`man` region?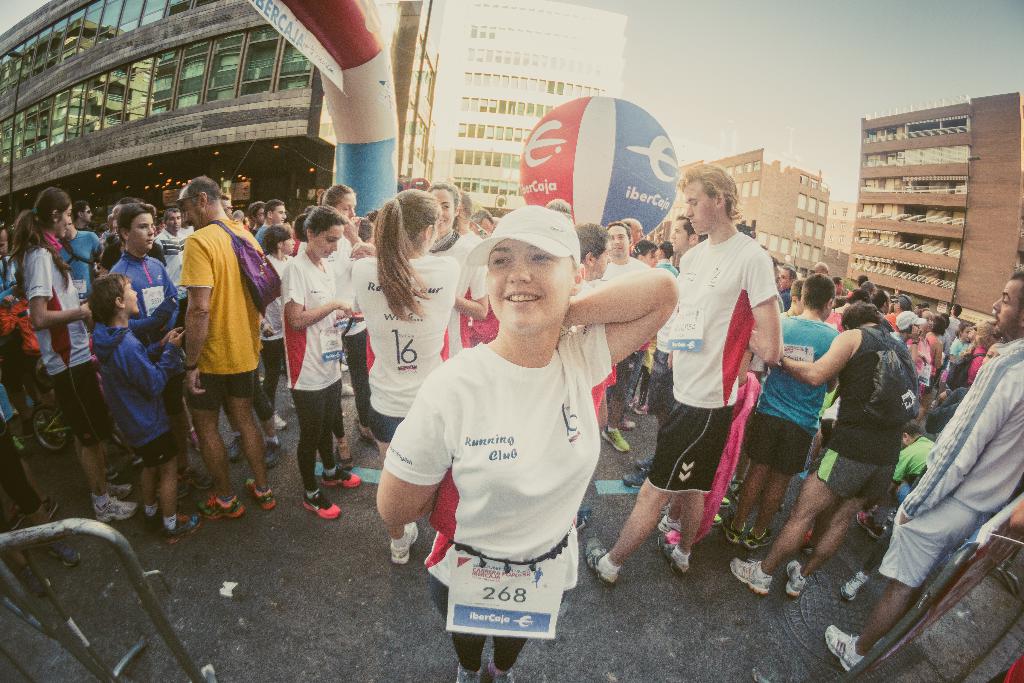
(left=657, top=247, right=678, bottom=279)
